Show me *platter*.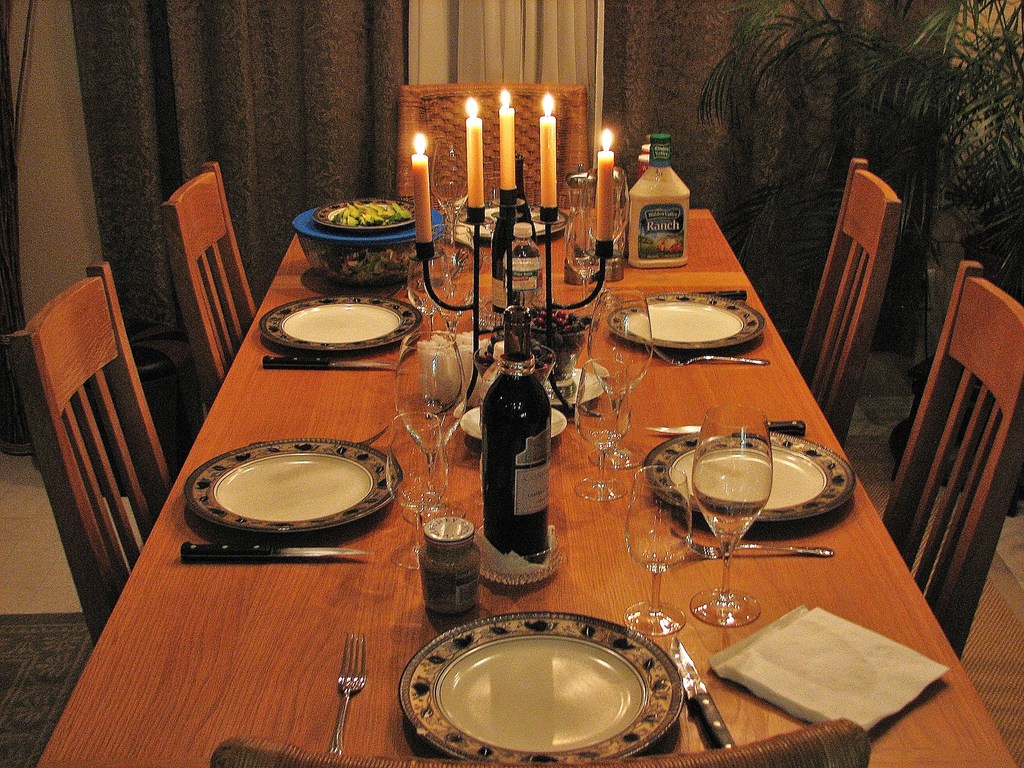
*platter* is here: x1=476, y1=207, x2=568, y2=243.
